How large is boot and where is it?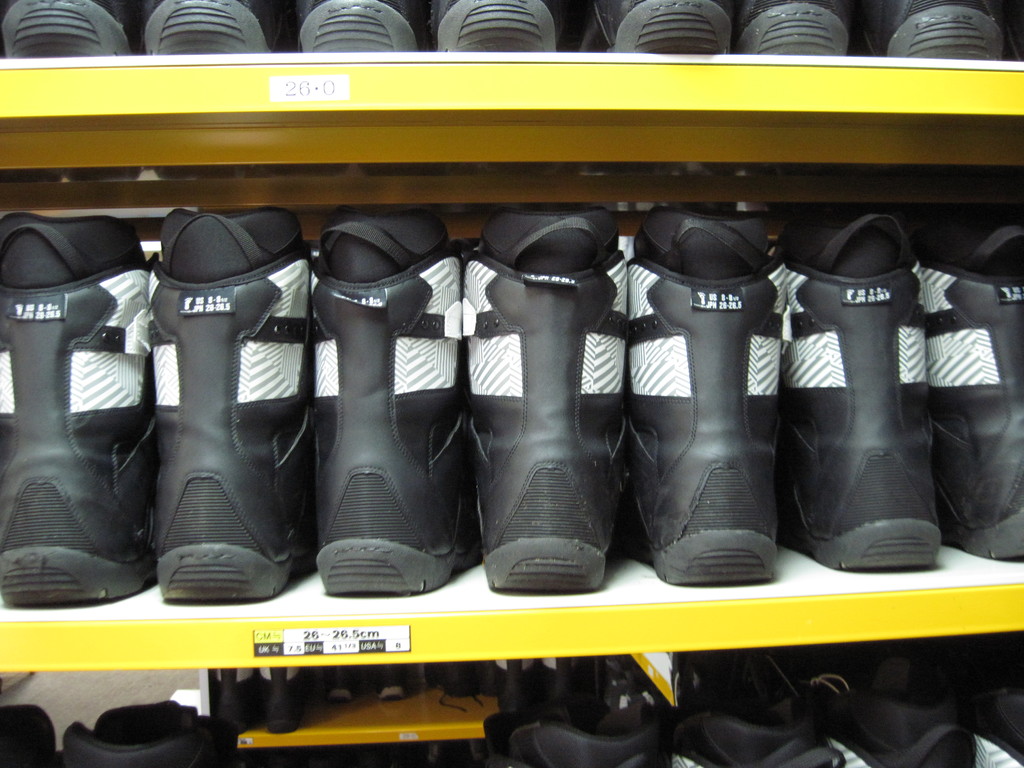
Bounding box: detection(634, 191, 810, 623).
